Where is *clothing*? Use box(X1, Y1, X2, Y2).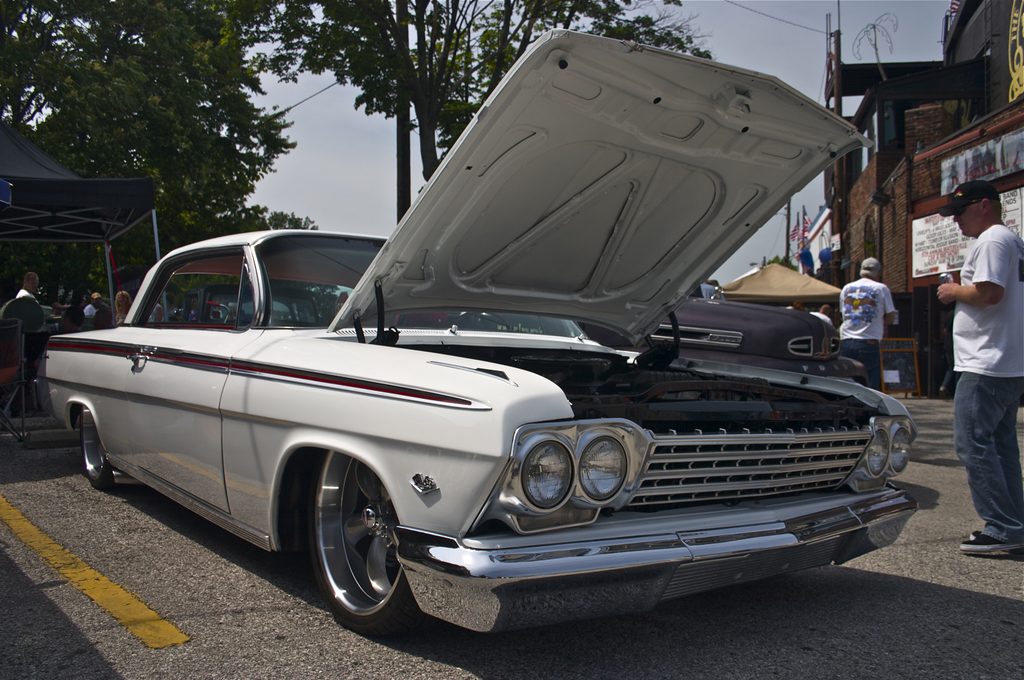
box(837, 277, 894, 392).
